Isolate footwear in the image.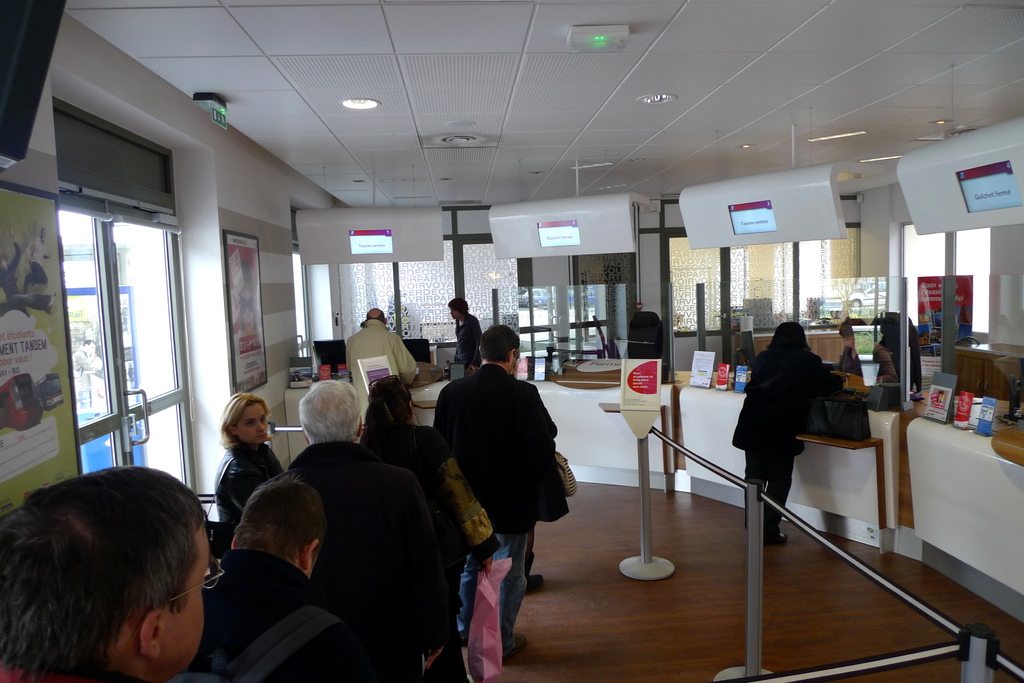
Isolated region: crop(499, 629, 528, 663).
